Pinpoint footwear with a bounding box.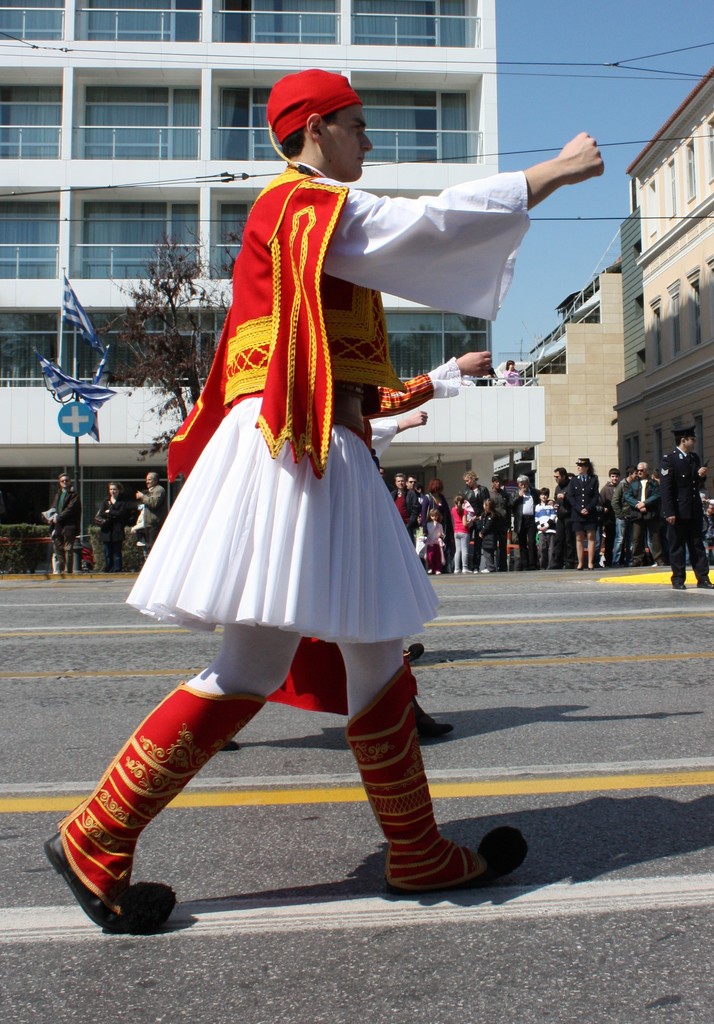
<bbox>699, 580, 713, 589</bbox>.
